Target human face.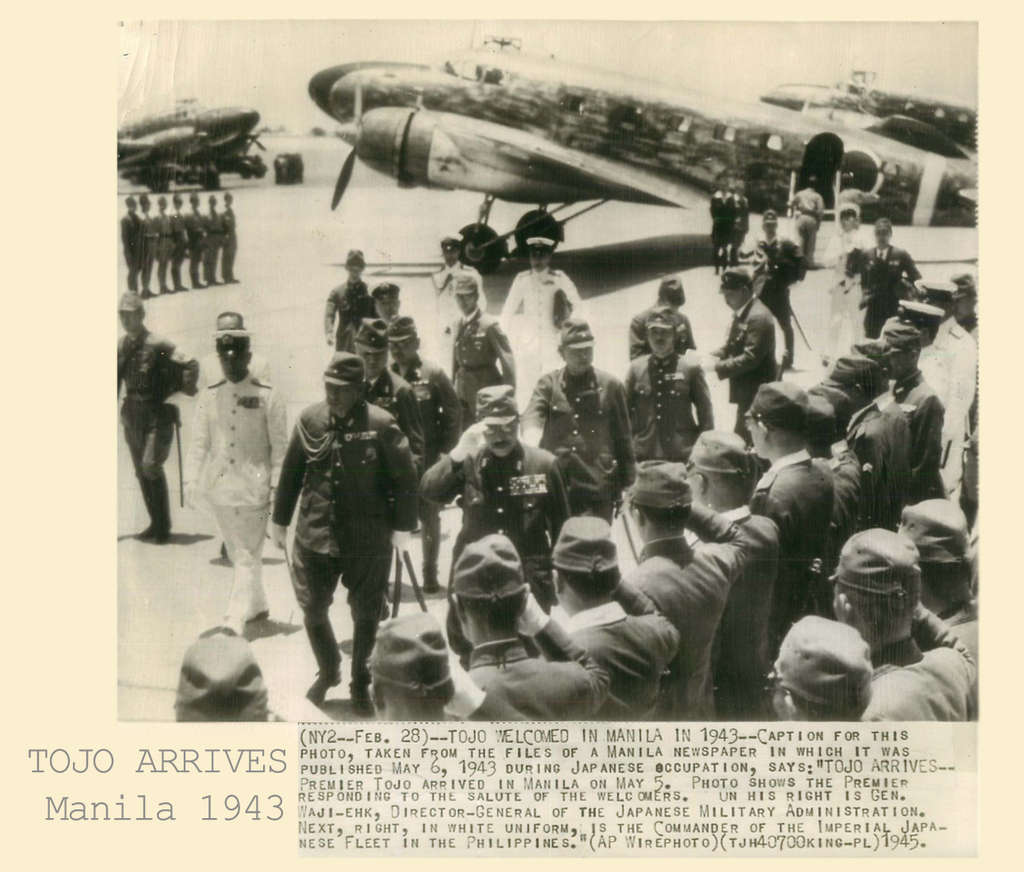
Target region: x1=648 y1=326 x2=674 y2=356.
